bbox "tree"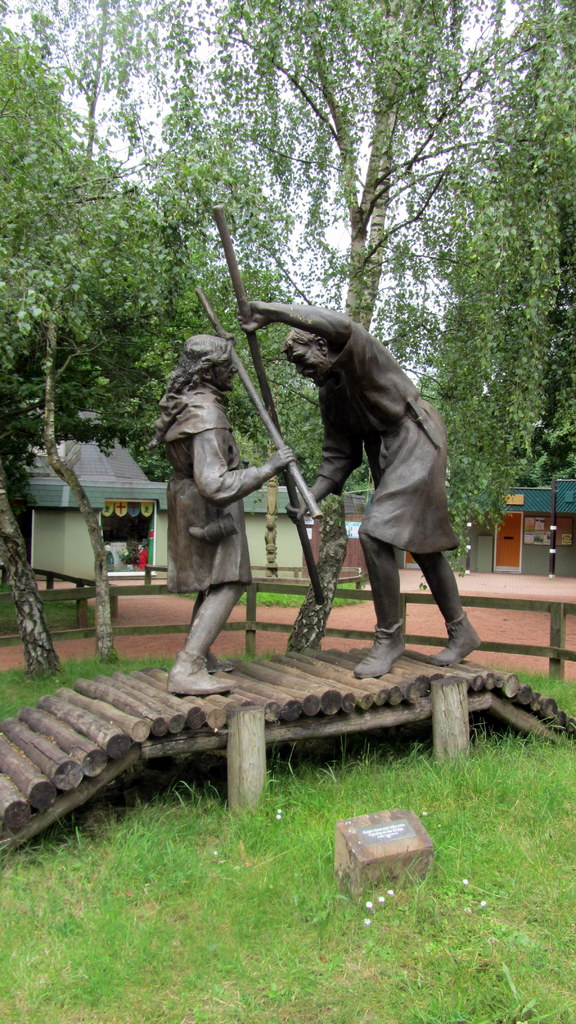
<bbox>195, 0, 559, 339</bbox>
